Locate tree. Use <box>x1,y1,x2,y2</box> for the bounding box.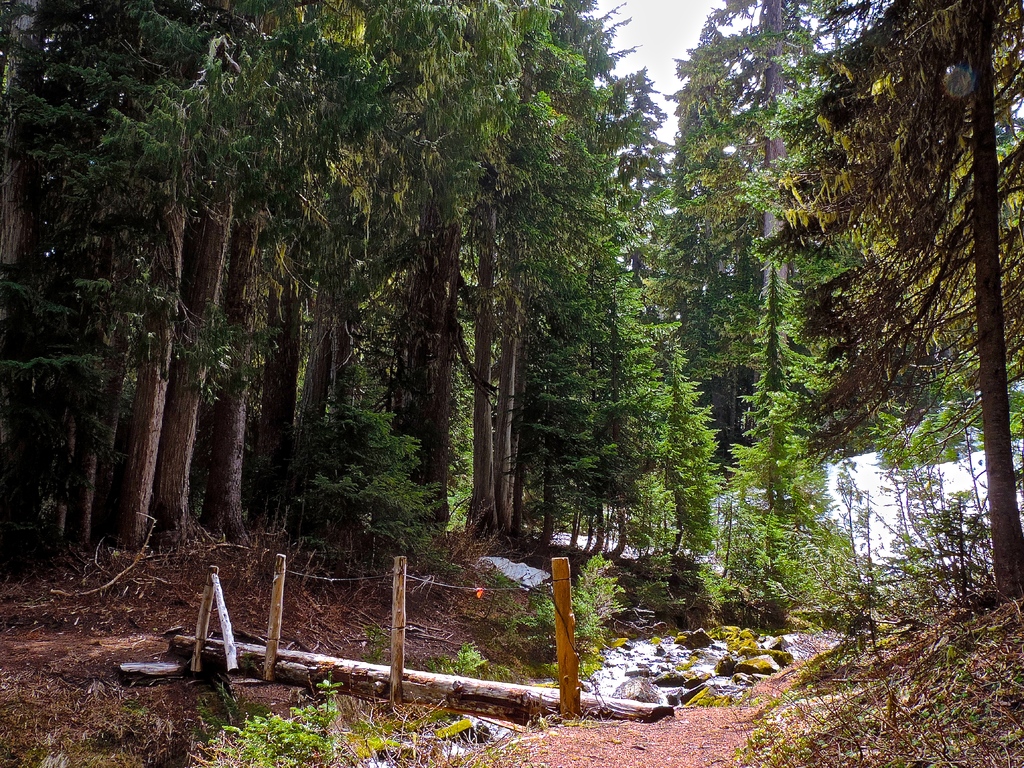
<box>59,0,234,544</box>.
